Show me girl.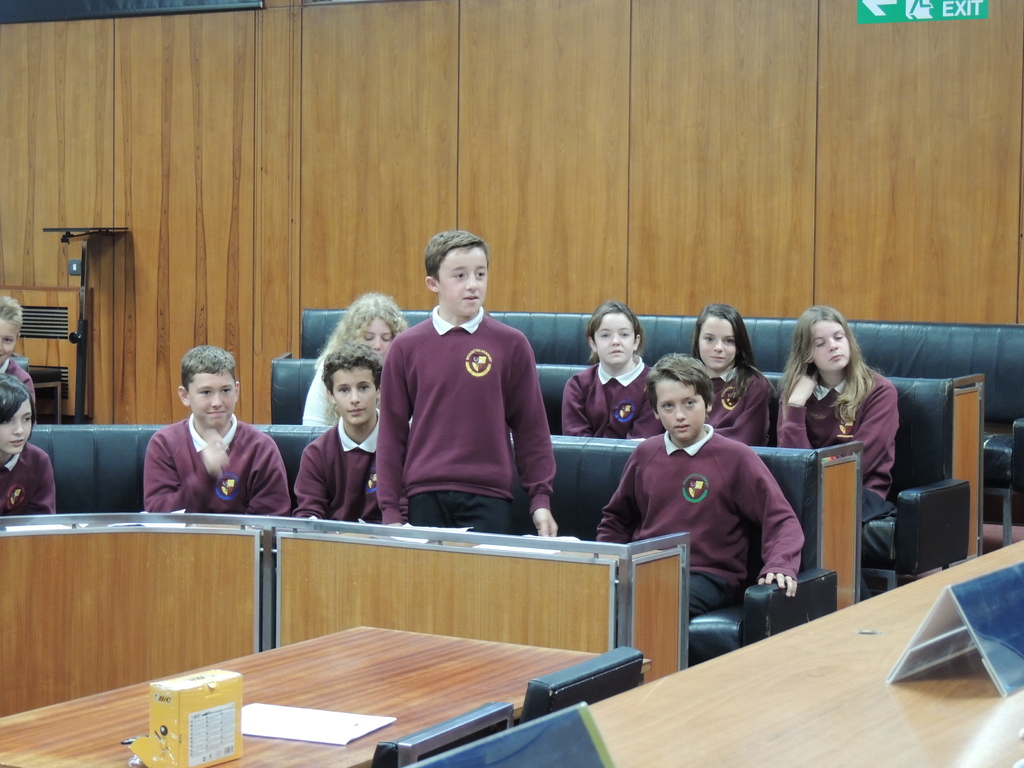
girl is here: region(563, 301, 660, 440).
